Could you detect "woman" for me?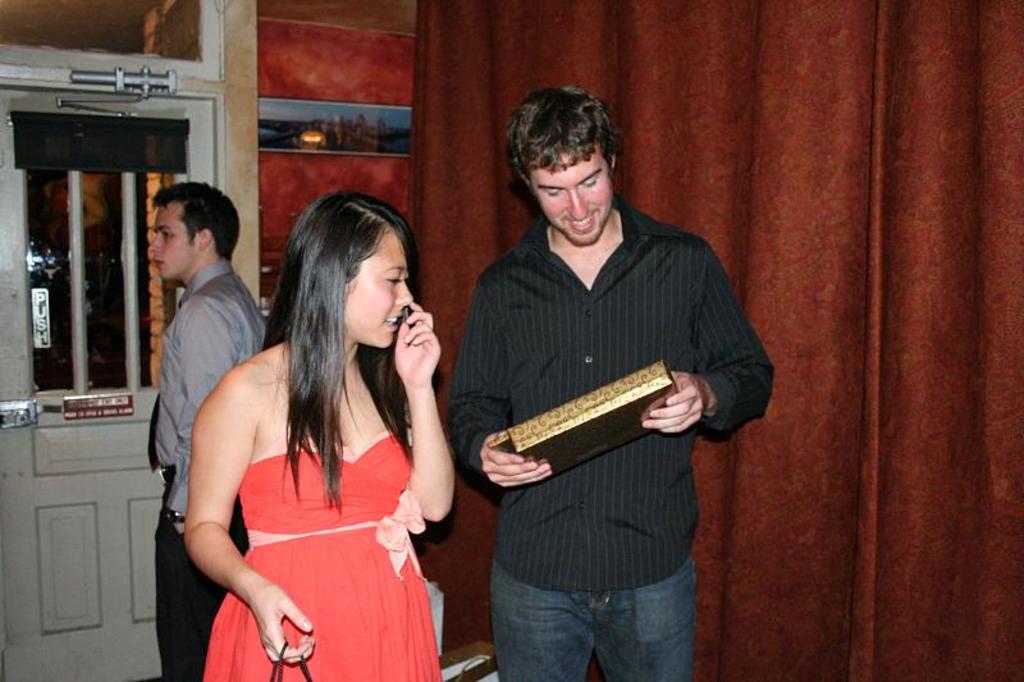
Detection result: <box>174,171,465,681</box>.
